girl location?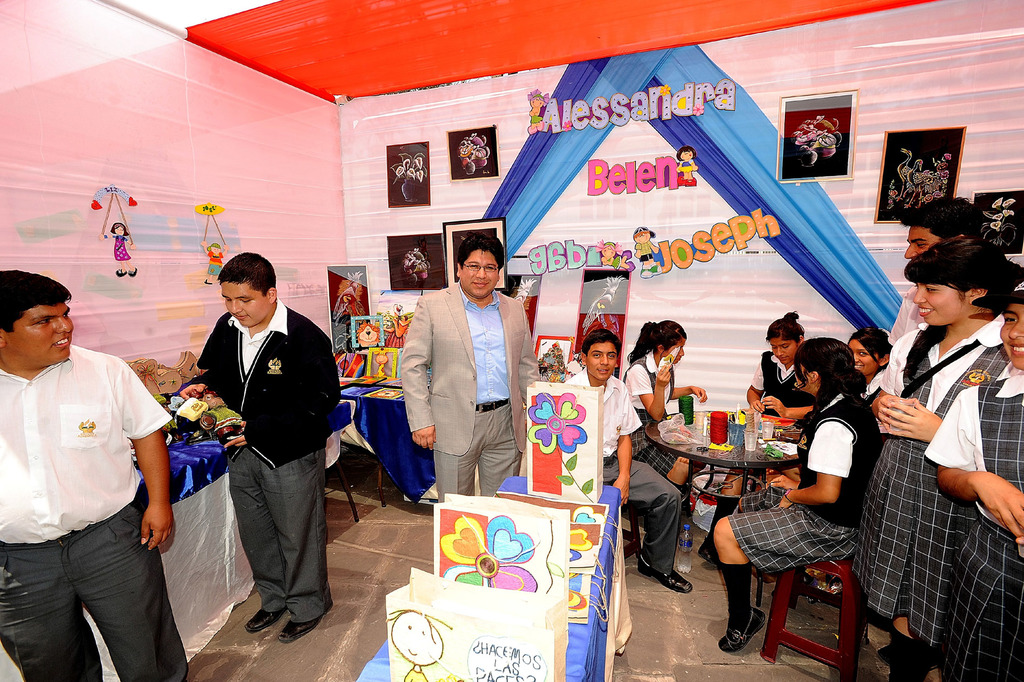
pyautogui.locateOnScreen(595, 238, 634, 270)
